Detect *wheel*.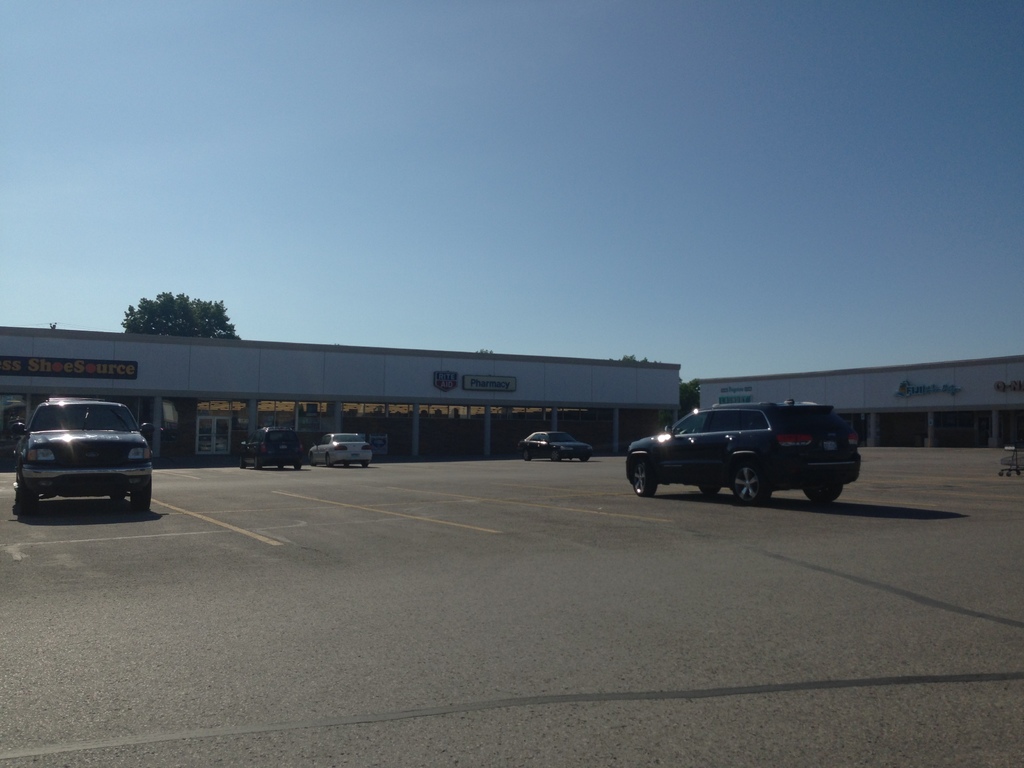
Detected at pyautogui.locateOnScreen(723, 454, 775, 506).
